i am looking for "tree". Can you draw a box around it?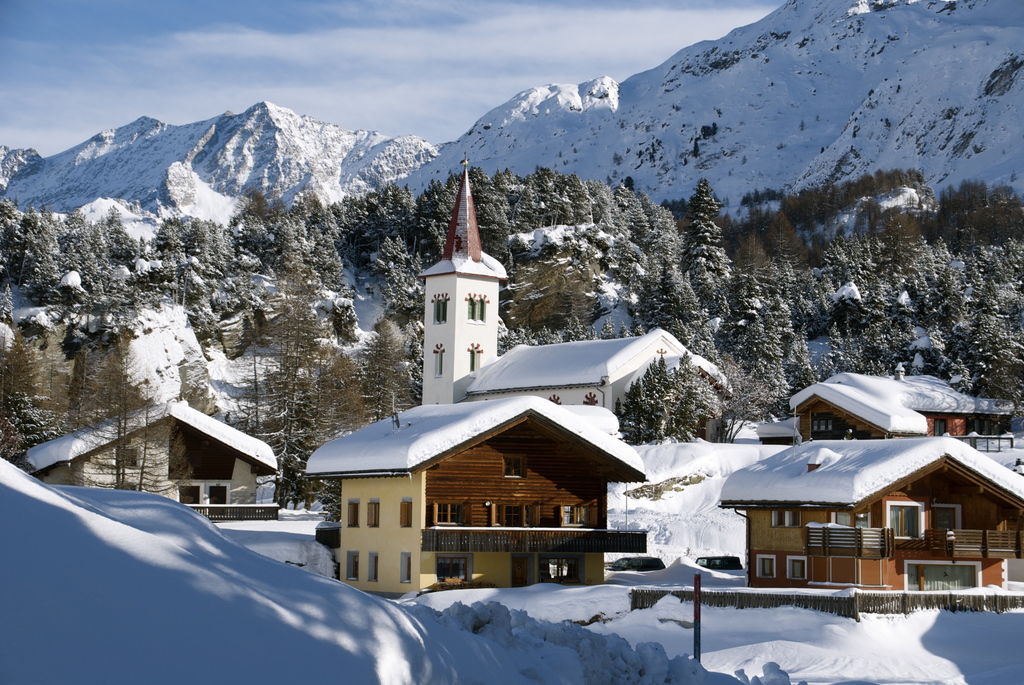
Sure, the bounding box is <box>416,165,518,256</box>.
